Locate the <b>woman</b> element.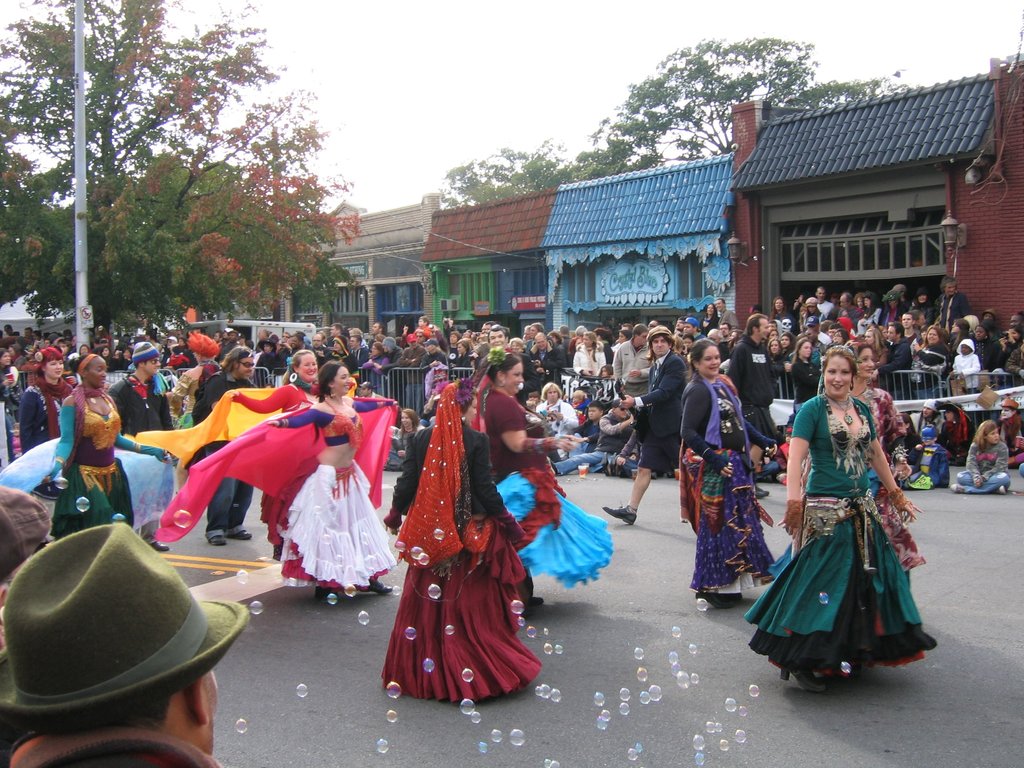
Element bbox: BBox(618, 329, 632, 342).
